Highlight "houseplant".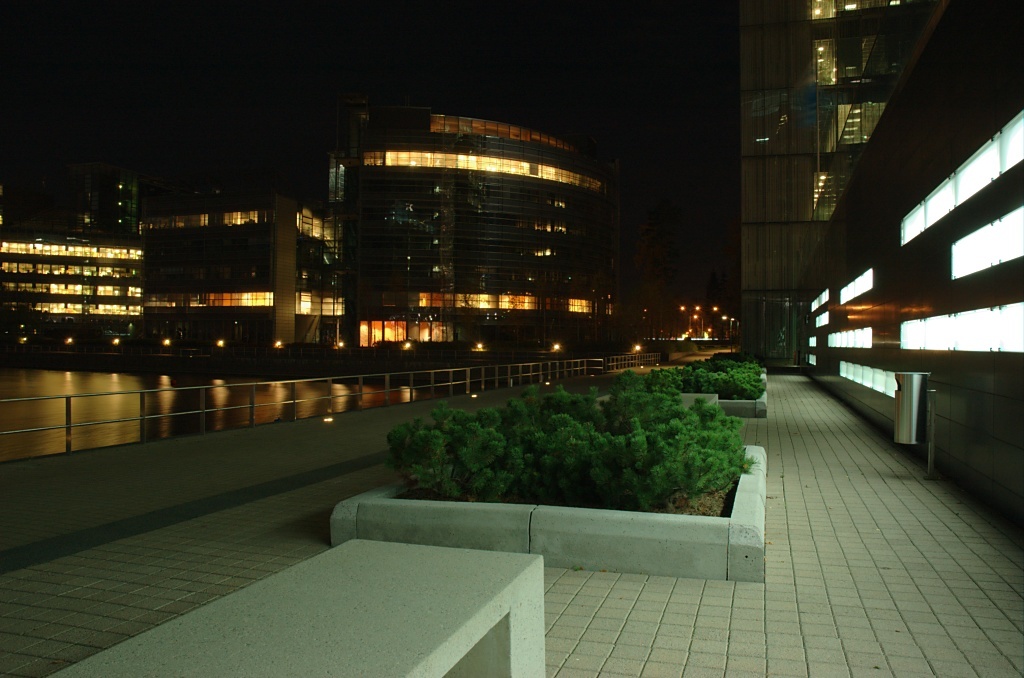
Highlighted region: 616:346:765:396.
